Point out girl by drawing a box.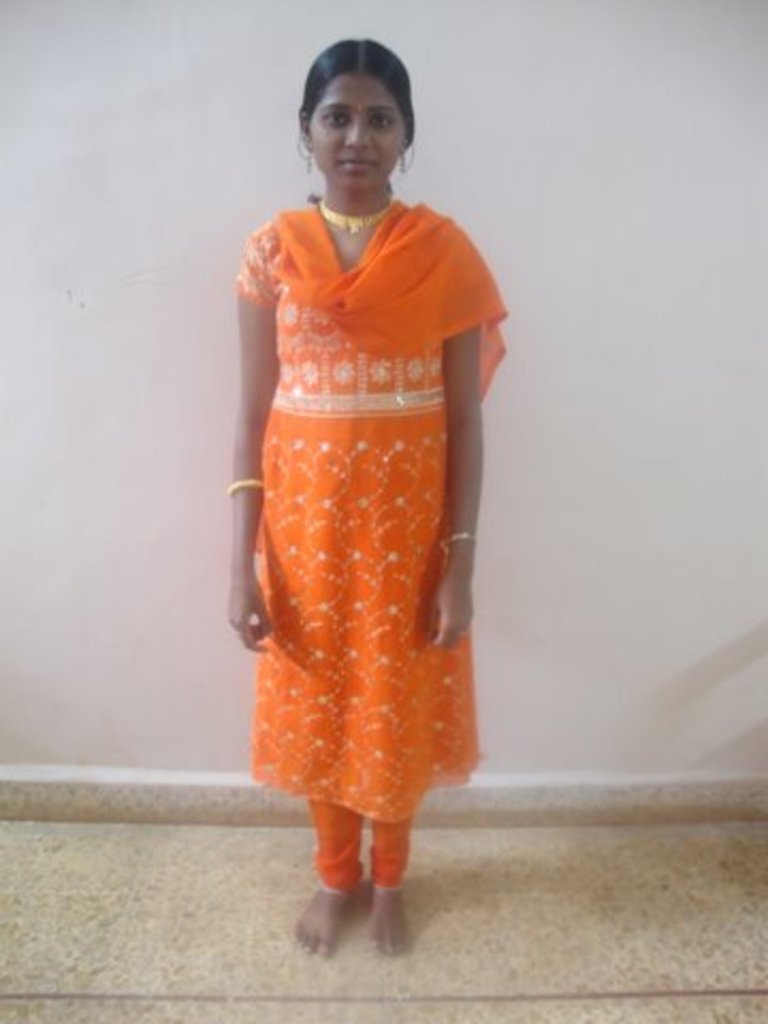
select_region(209, 30, 512, 964).
